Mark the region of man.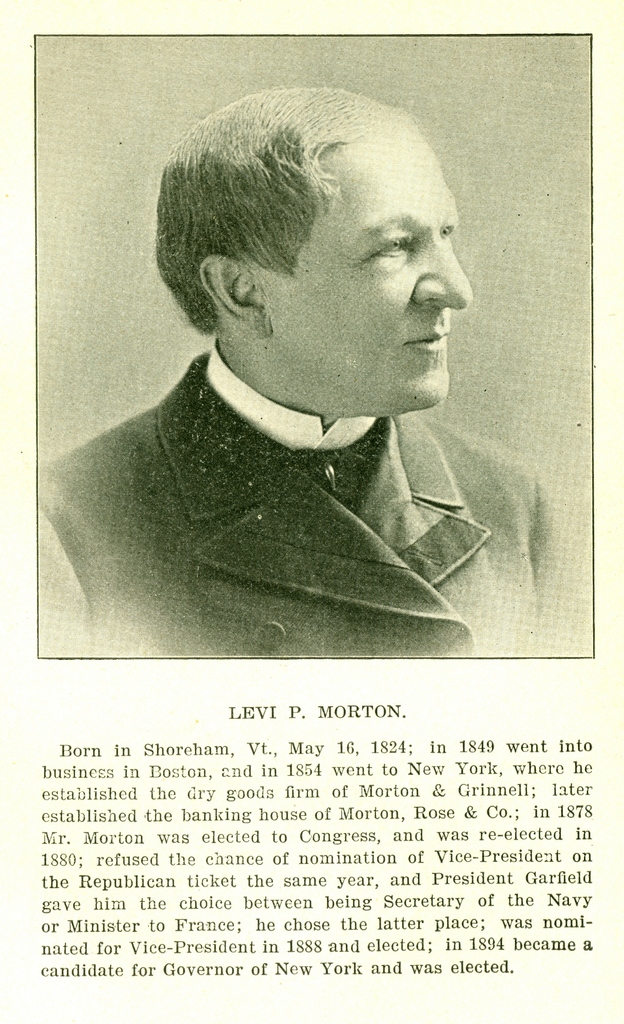
Region: box=[42, 96, 554, 658].
